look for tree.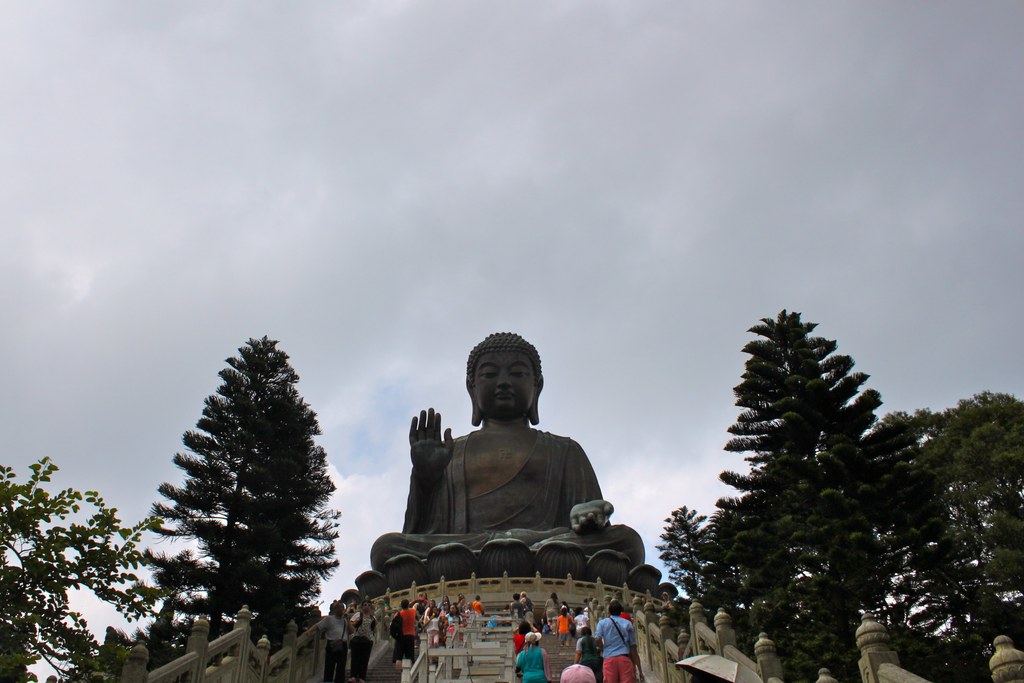
Found: <bbox>709, 309, 941, 682</bbox>.
